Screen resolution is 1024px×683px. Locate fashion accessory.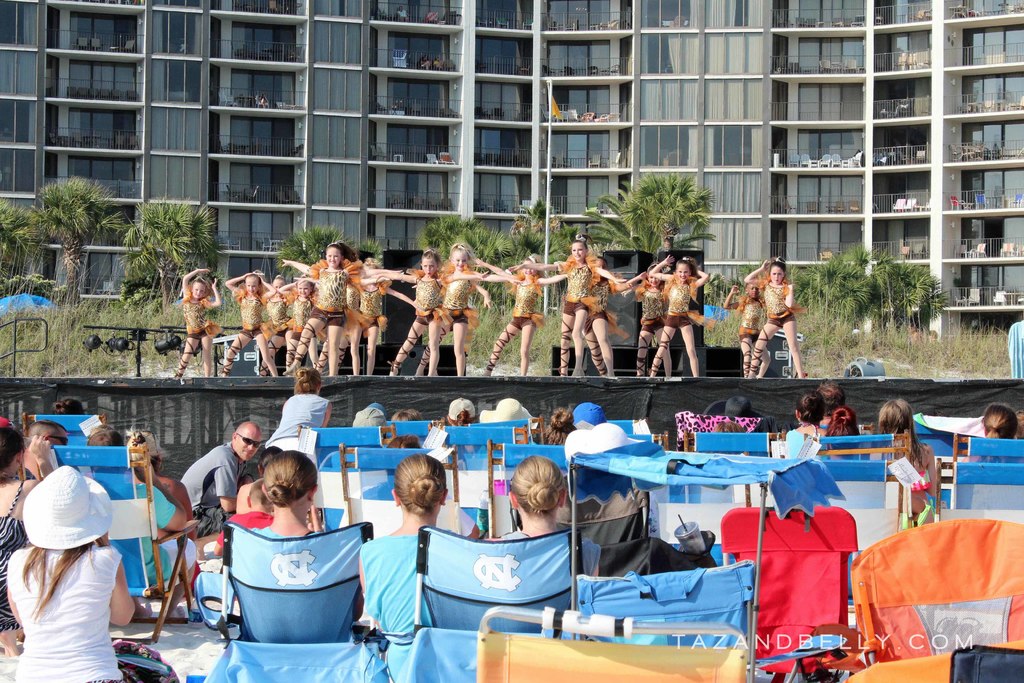
<box>21,463,116,552</box>.
